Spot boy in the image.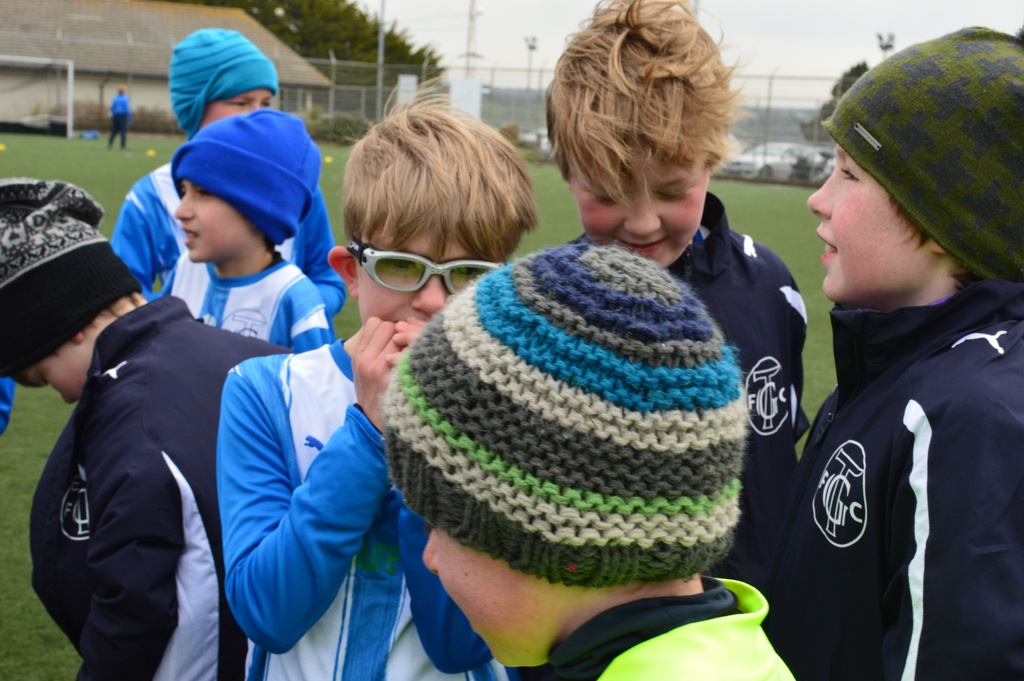
boy found at pyautogui.locateOnScreen(0, 176, 301, 680).
